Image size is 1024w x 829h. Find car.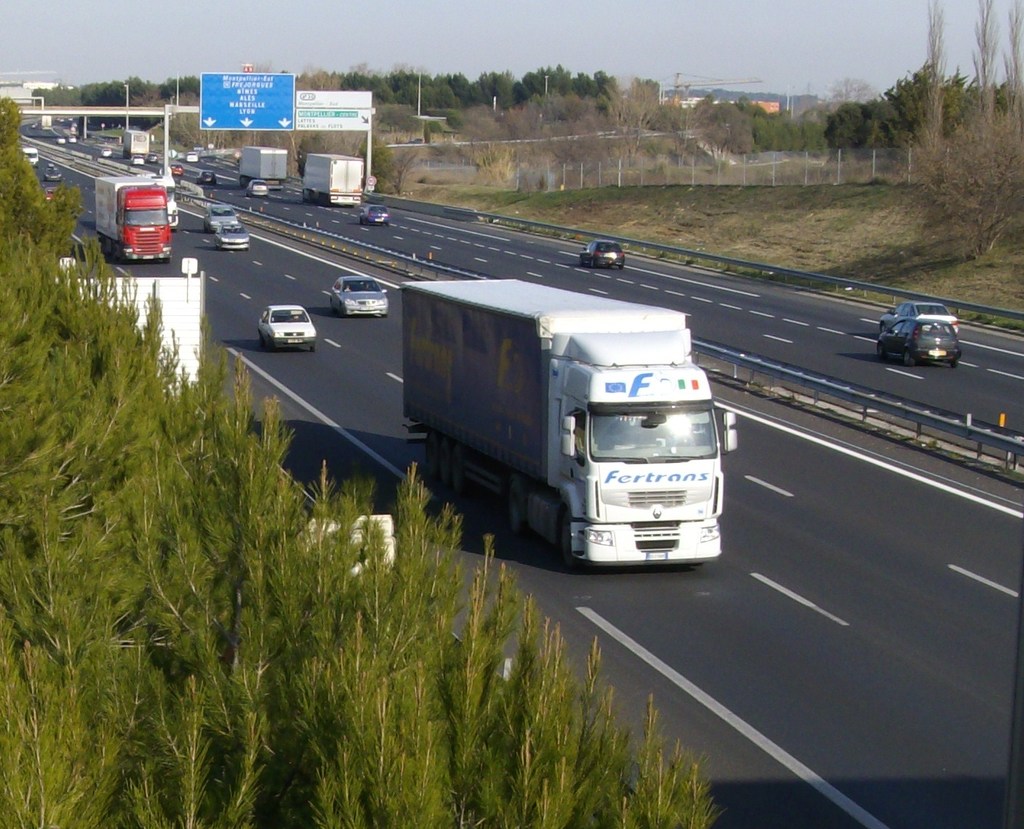
rect(246, 180, 270, 194).
